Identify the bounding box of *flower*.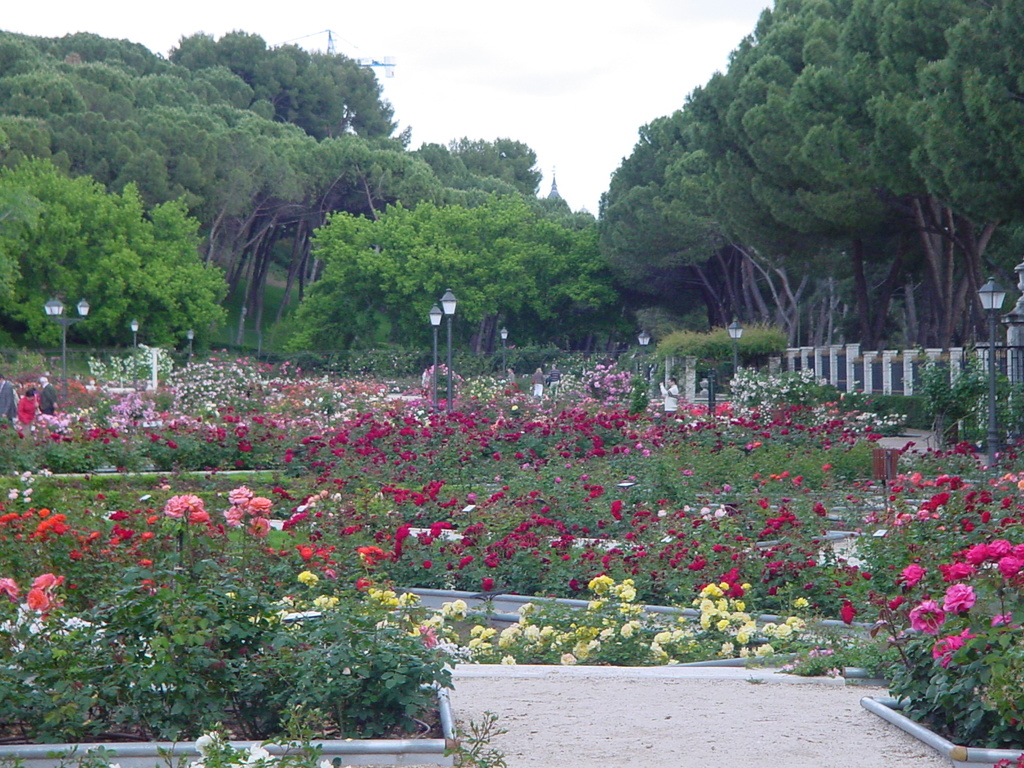
<box>940,563,972,579</box>.
